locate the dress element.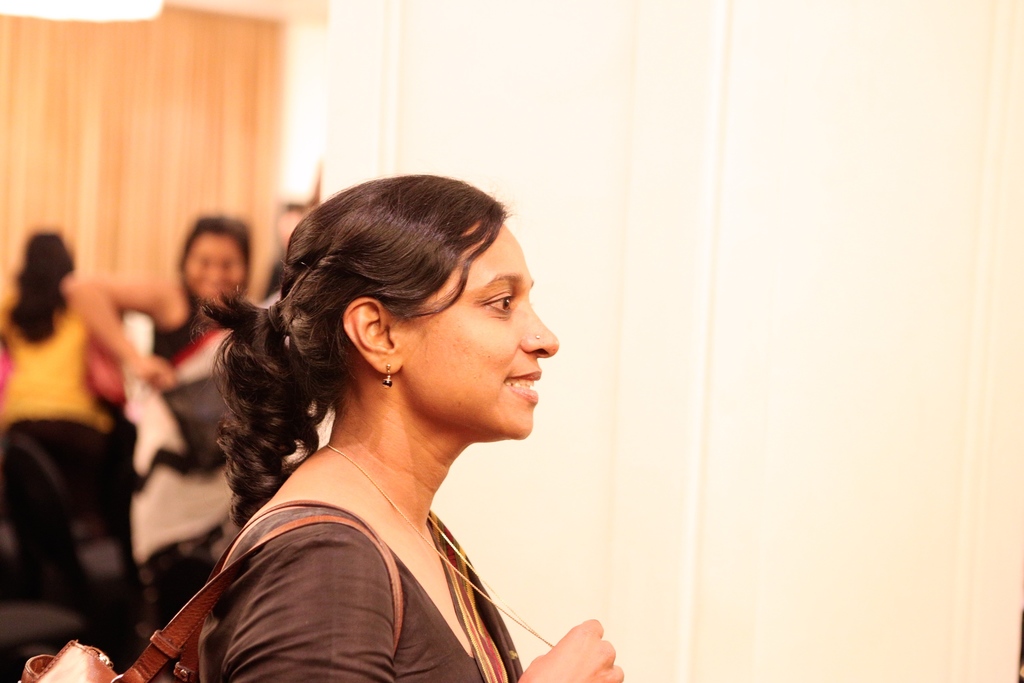
Element bbox: 136/292/268/613.
